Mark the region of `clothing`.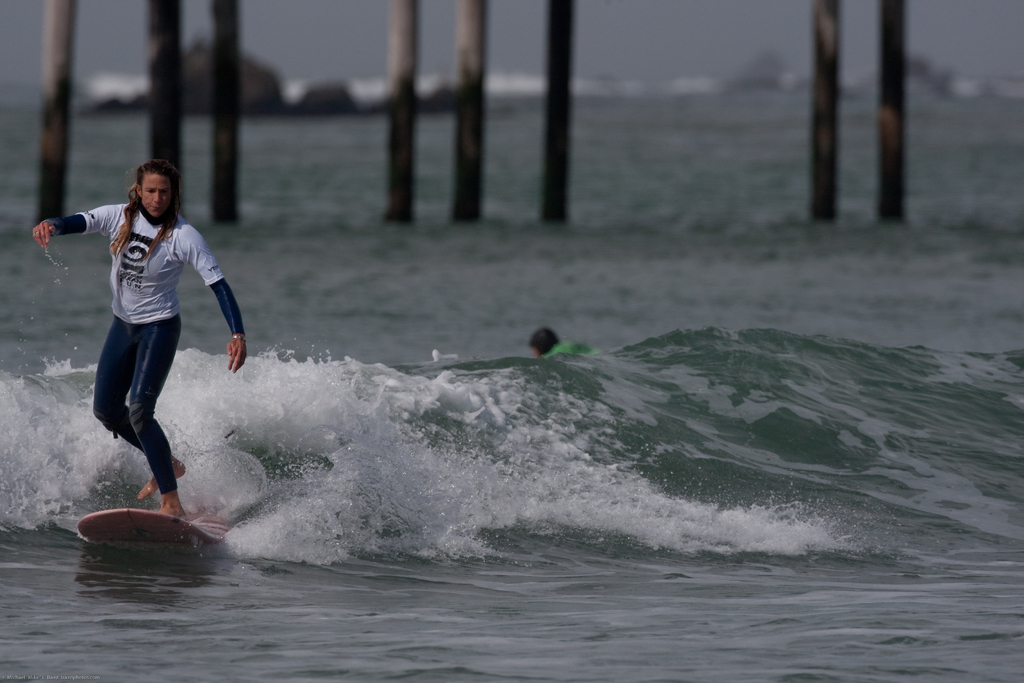
Region: bbox=[59, 179, 222, 477].
